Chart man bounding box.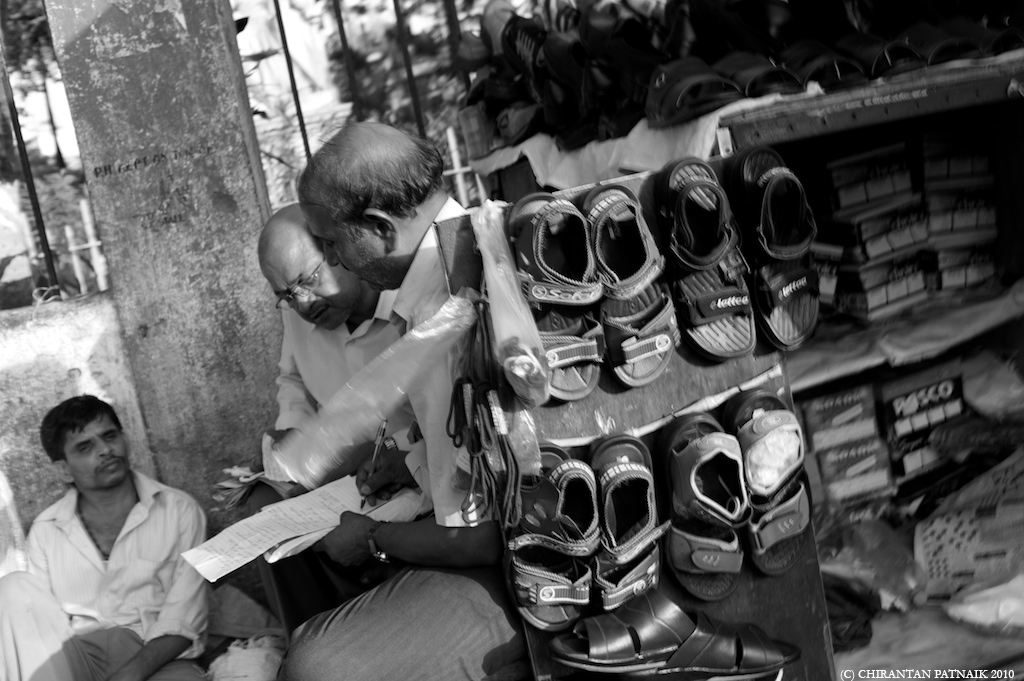
Charted: bbox=(275, 122, 529, 680).
